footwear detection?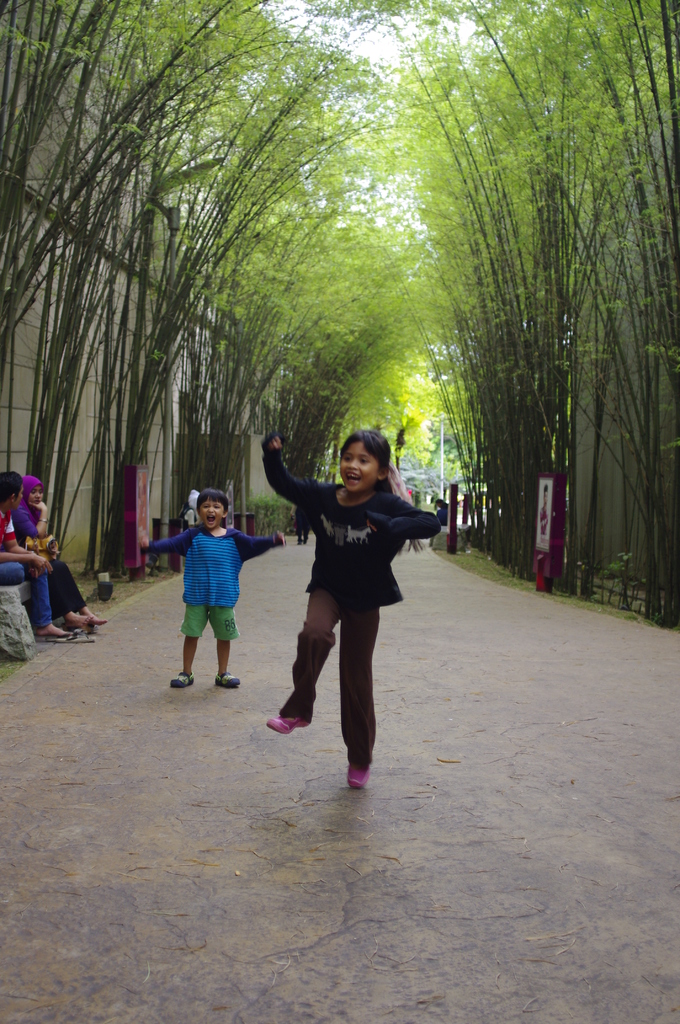
(left=168, top=672, right=196, bottom=690)
